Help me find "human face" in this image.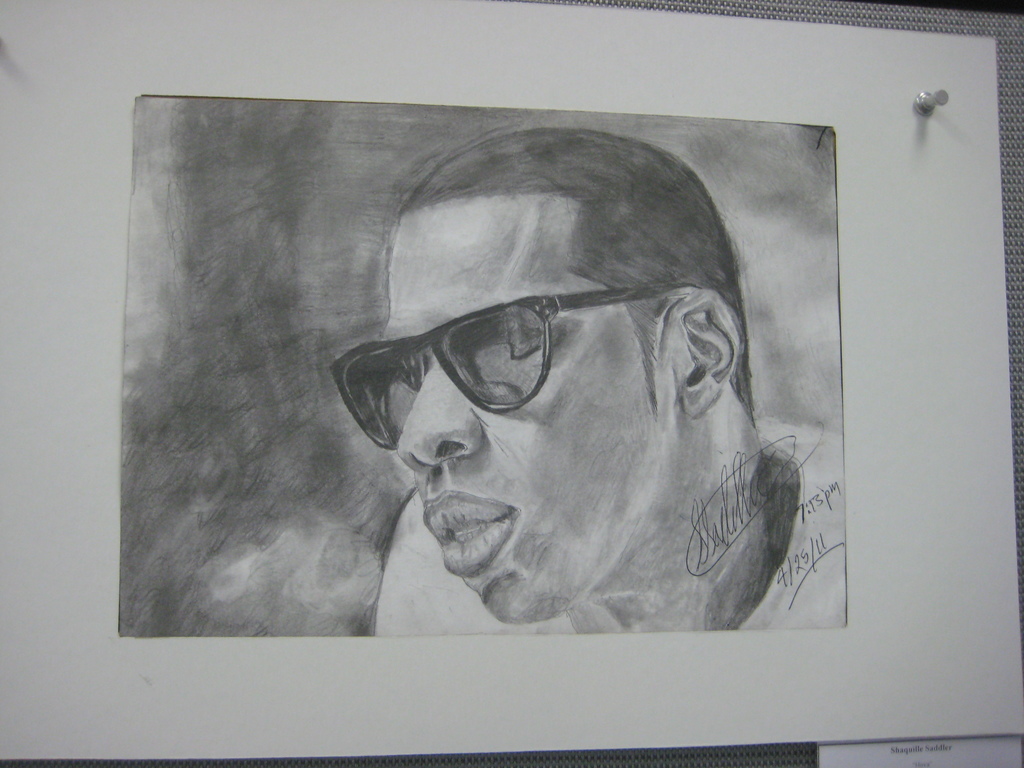
Found it: (385, 195, 674, 621).
